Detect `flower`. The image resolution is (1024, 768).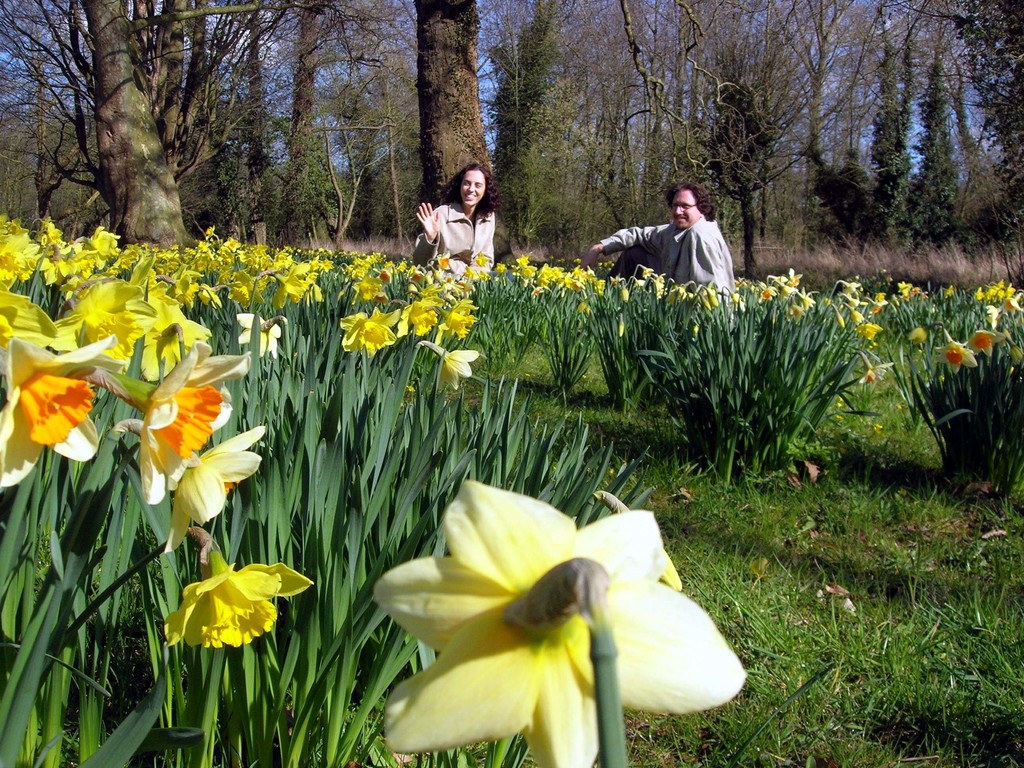
bbox=[164, 541, 316, 650].
